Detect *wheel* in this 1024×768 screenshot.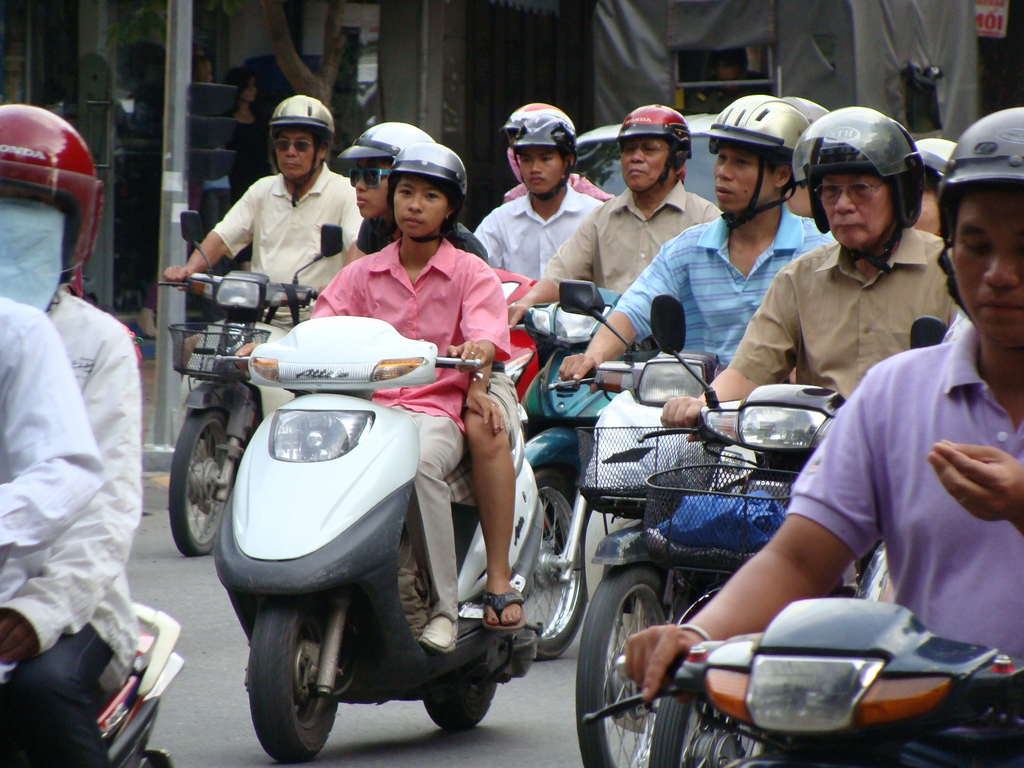
Detection: x1=420 y1=681 x2=499 y2=728.
